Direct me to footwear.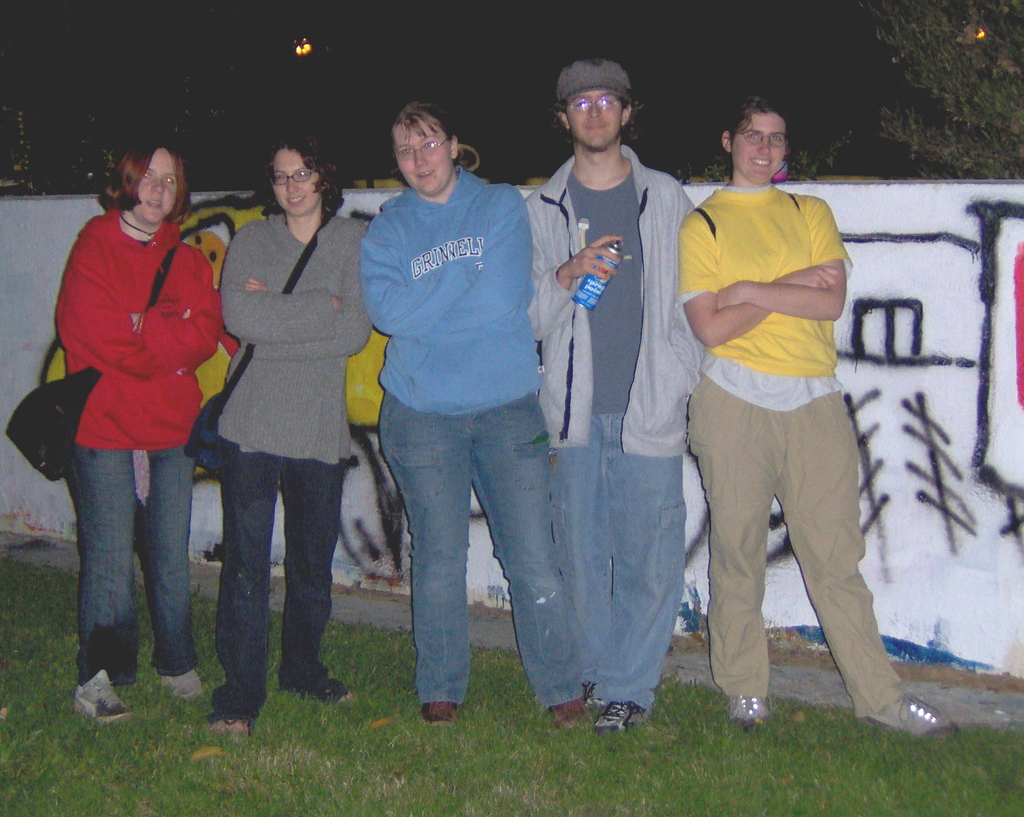
Direction: box=[415, 691, 463, 738].
